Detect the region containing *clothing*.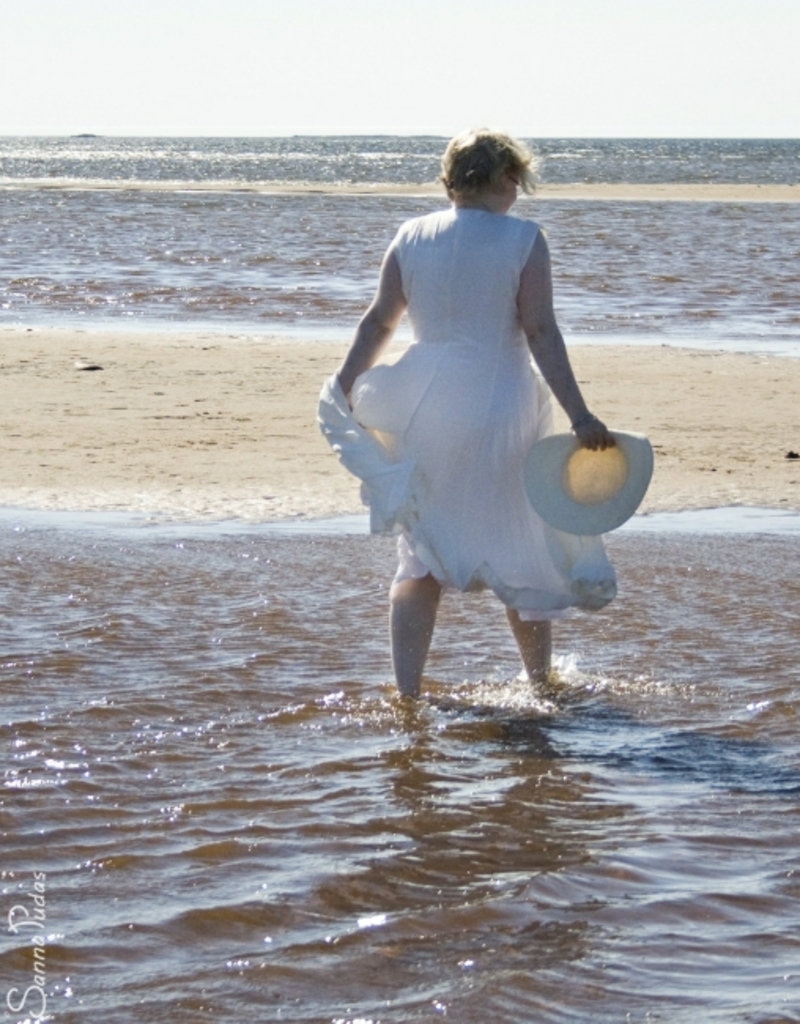
detection(351, 169, 616, 597).
